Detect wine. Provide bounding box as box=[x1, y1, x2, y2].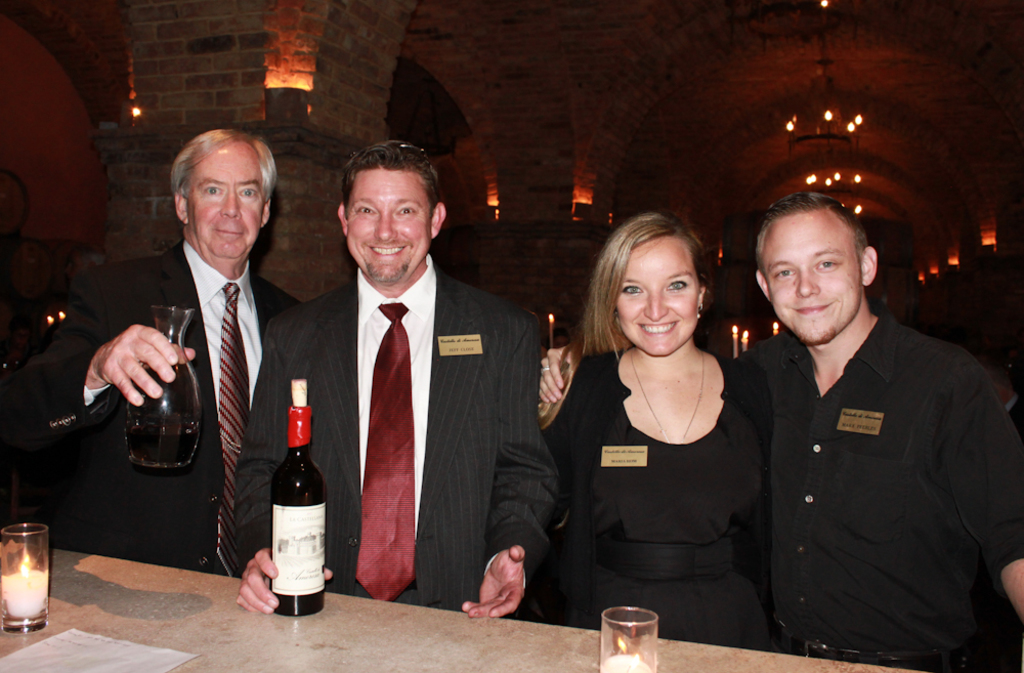
box=[269, 382, 329, 618].
